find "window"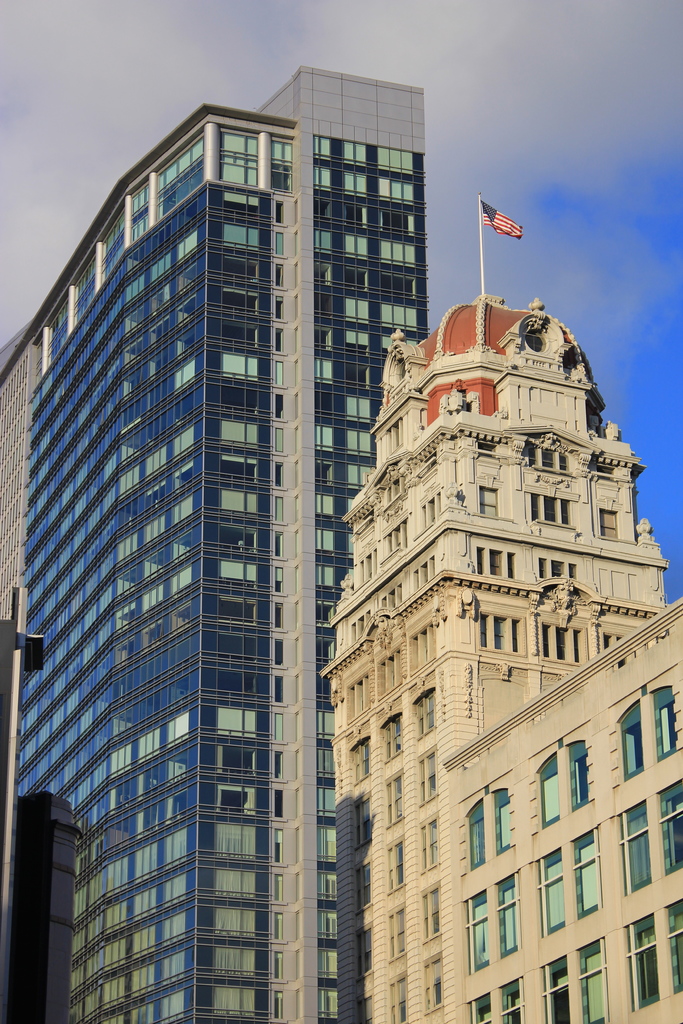
619, 909, 661, 1019
